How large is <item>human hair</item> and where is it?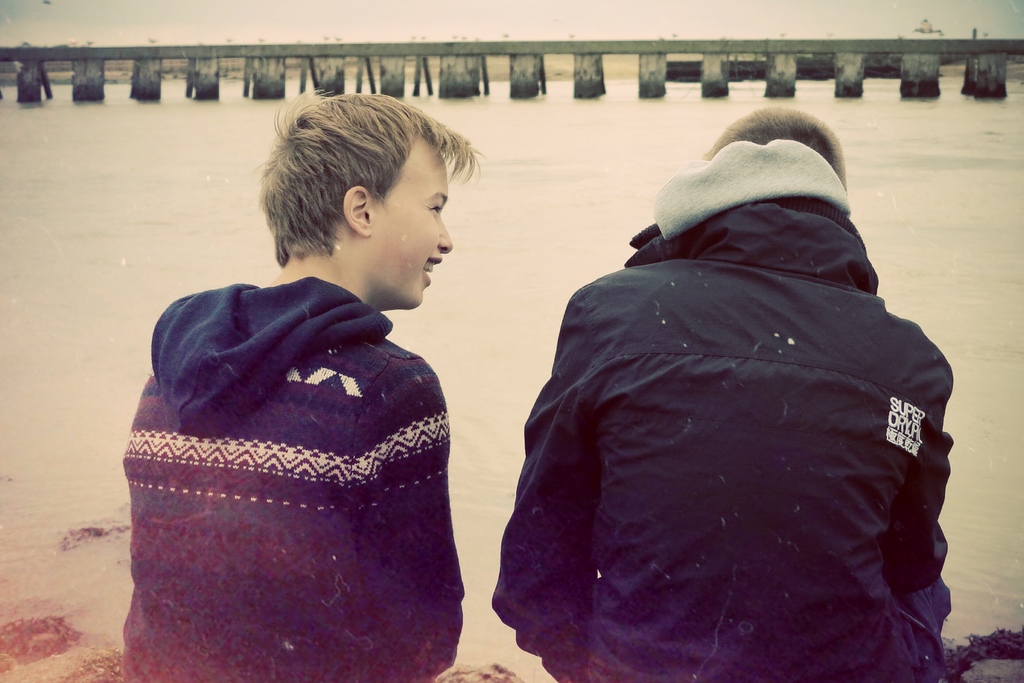
Bounding box: [x1=706, y1=107, x2=847, y2=194].
